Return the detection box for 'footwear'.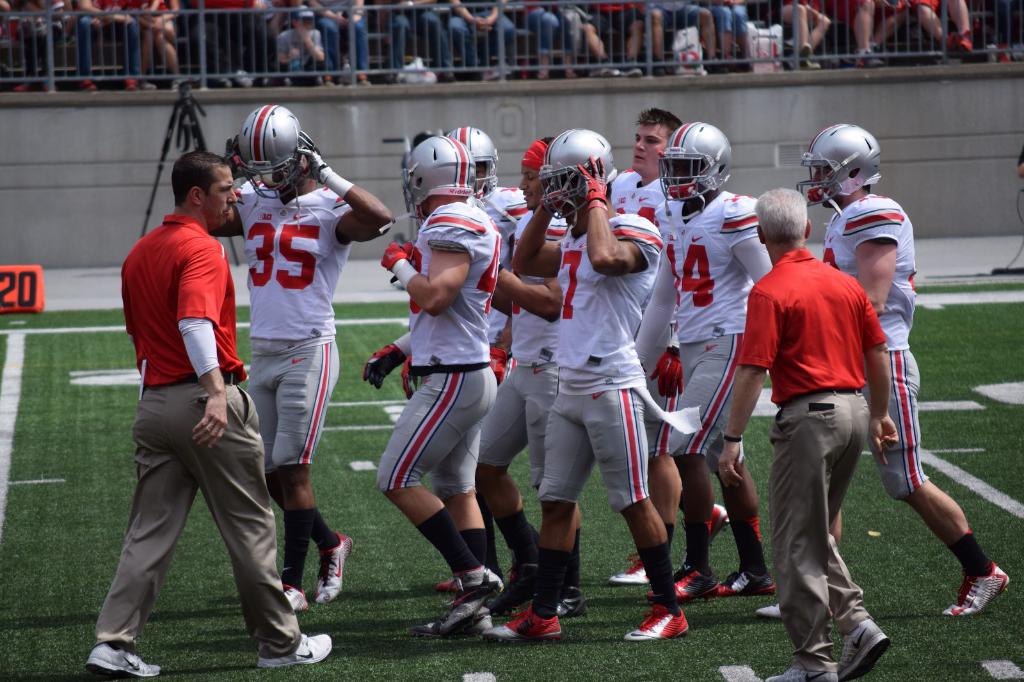
618/605/682/646.
